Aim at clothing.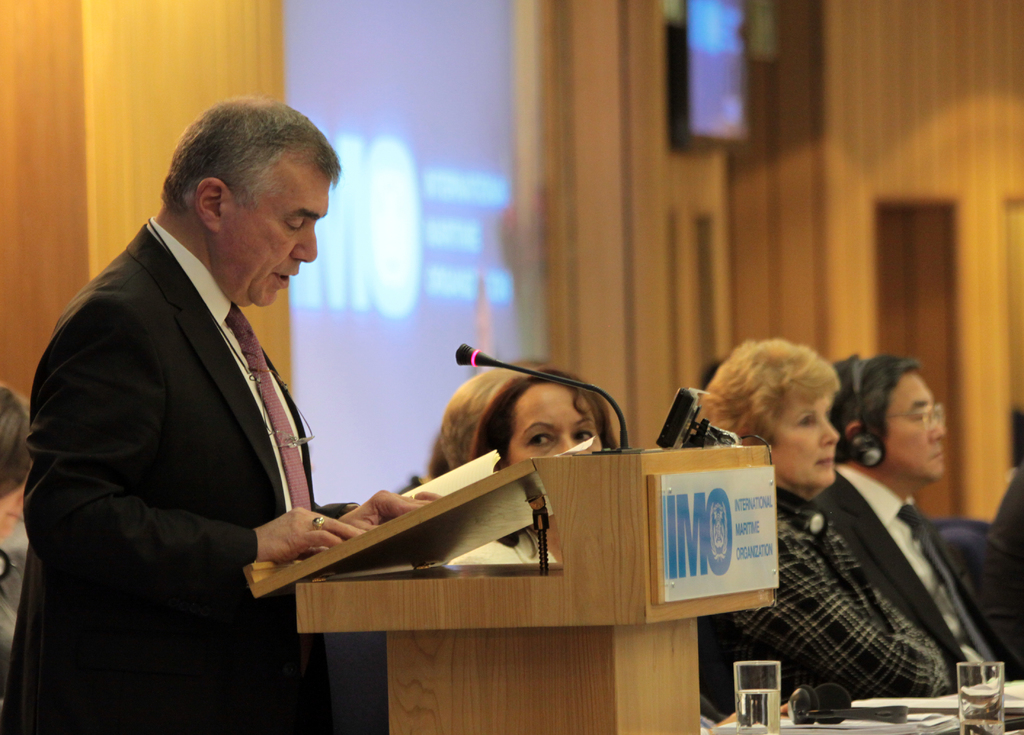
Aimed at bbox=(0, 524, 31, 697).
